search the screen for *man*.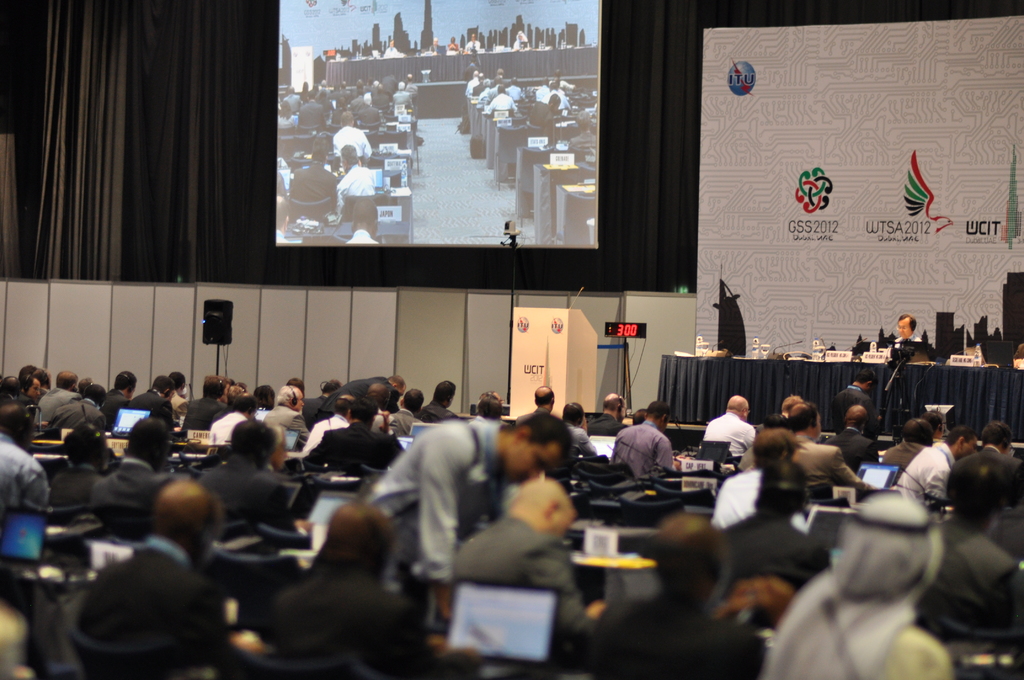
Found at 397,387,428,421.
